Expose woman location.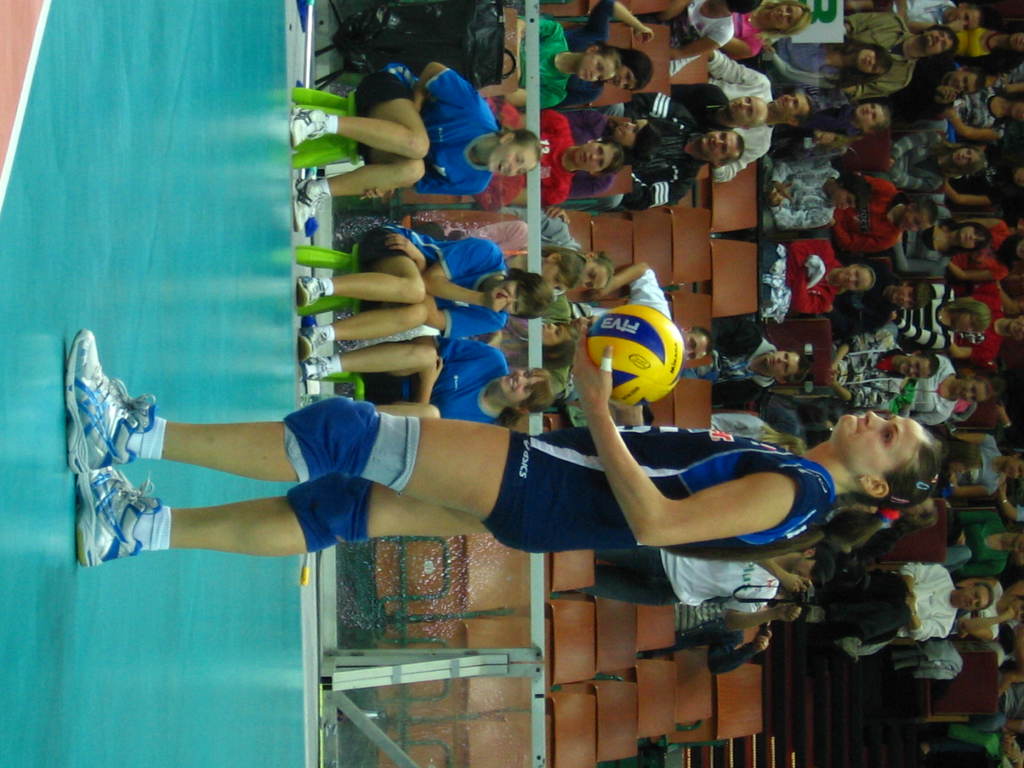
Exposed at x1=287 y1=63 x2=543 y2=228.
